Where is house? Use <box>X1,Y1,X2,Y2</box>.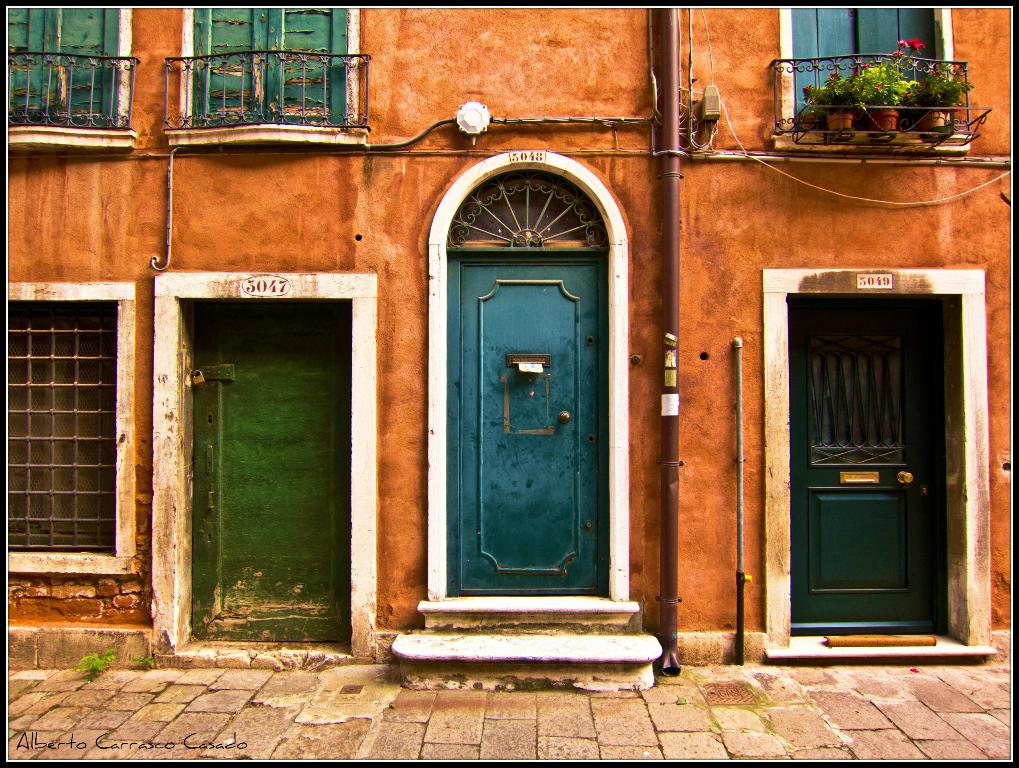
<box>0,0,1011,713</box>.
